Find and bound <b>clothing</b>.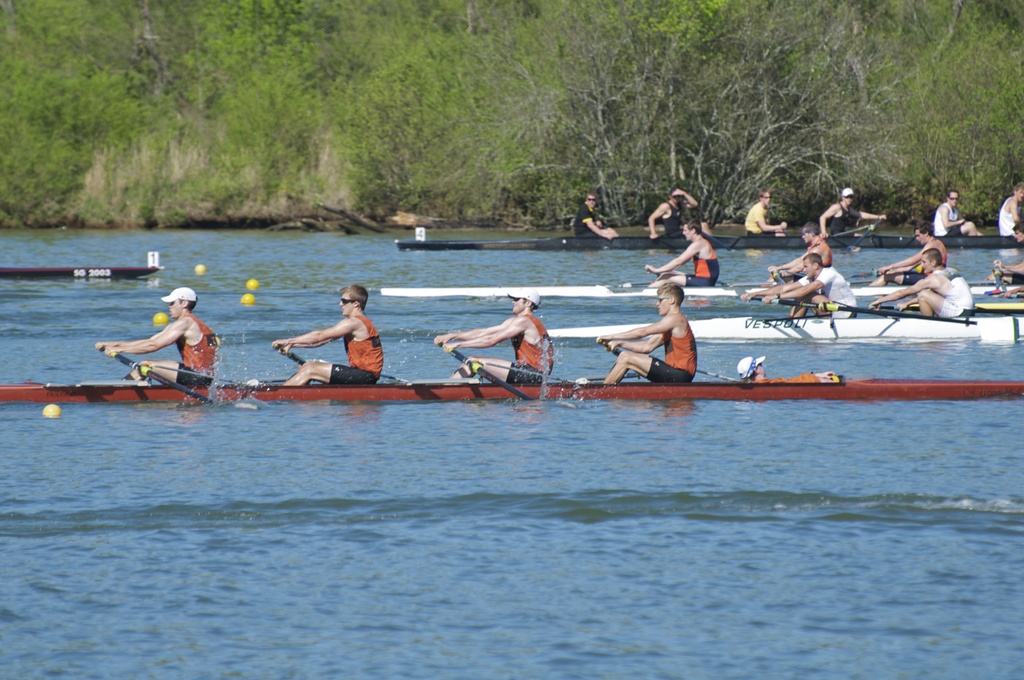
Bound: [x1=684, y1=234, x2=720, y2=294].
